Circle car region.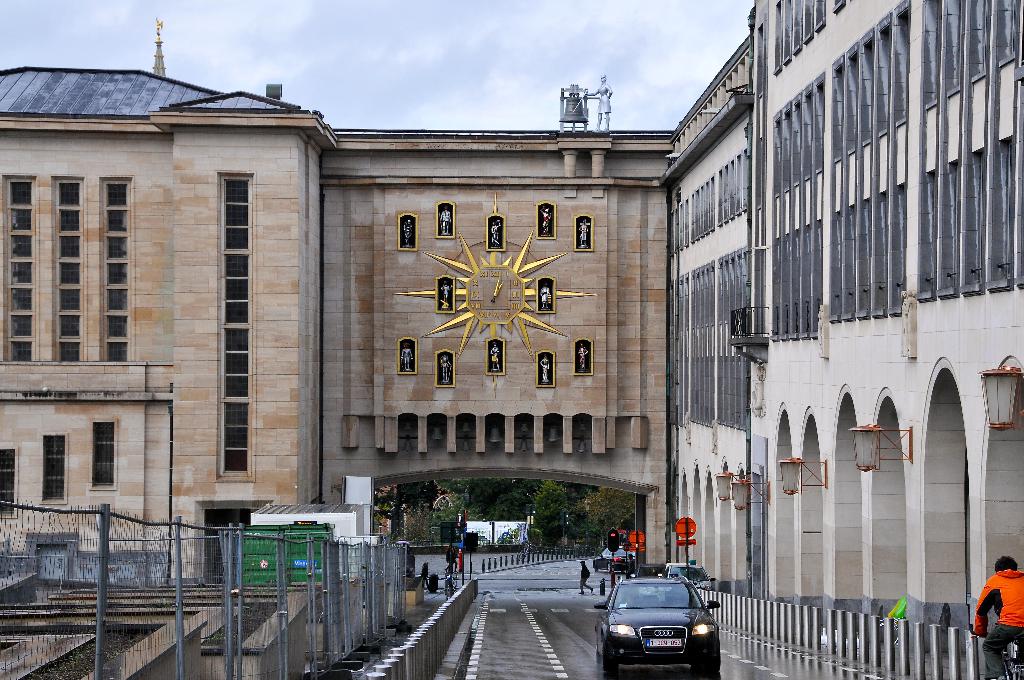
Region: 657:562:717:590.
